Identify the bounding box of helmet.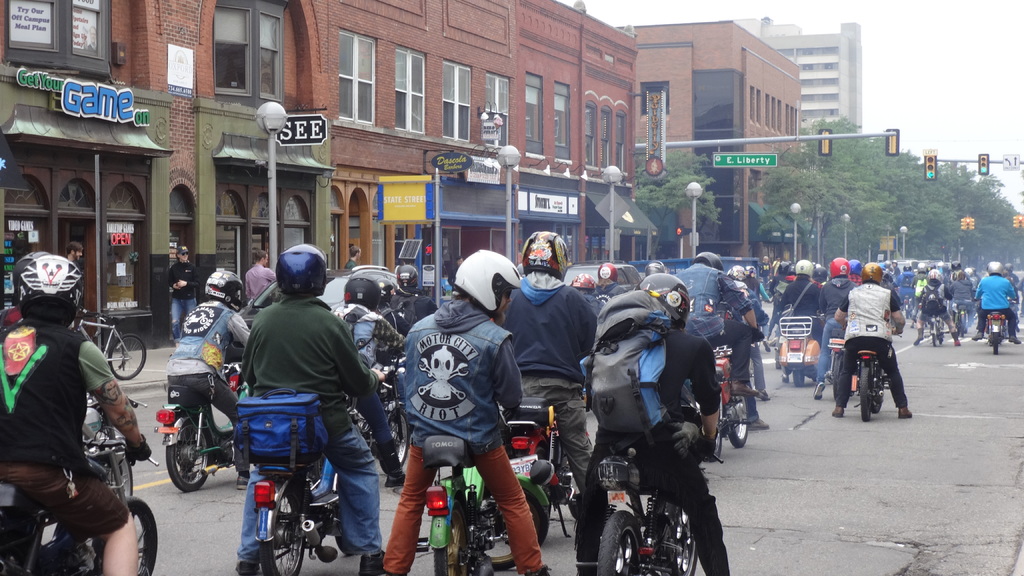
(0, 252, 71, 326).
